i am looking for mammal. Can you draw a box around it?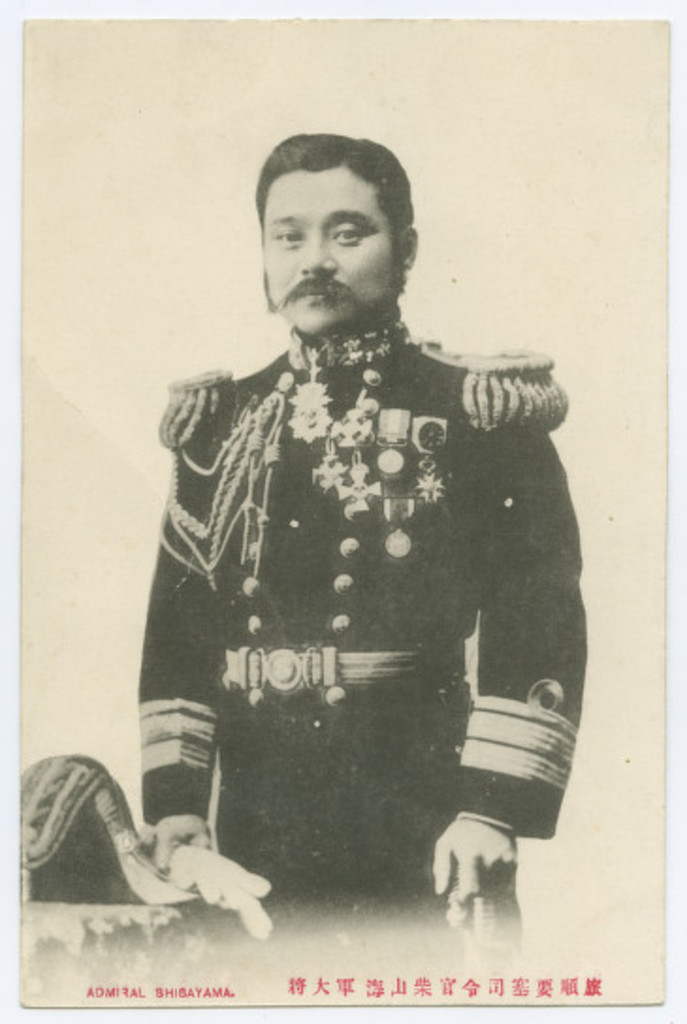
Sure, the bounding box is {"x1": 79, "y1": 181, "x2": 582, "y2": 909}.
